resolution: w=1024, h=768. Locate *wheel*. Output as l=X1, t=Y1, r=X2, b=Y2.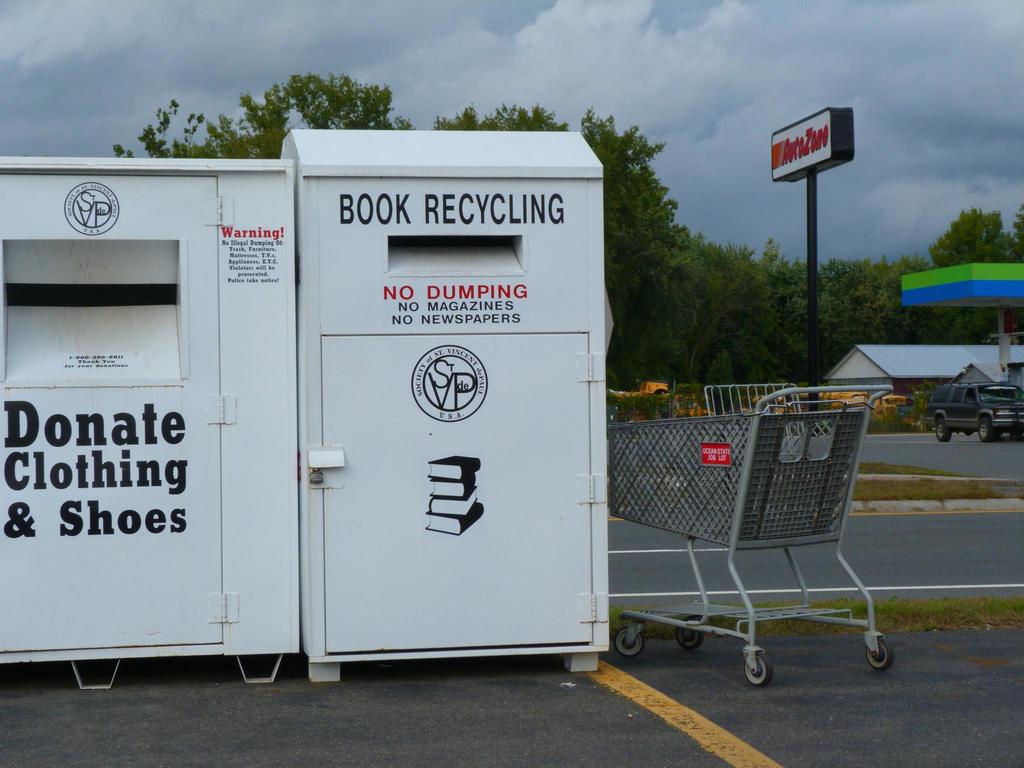
l=865, t=634, r=898, b=669.
